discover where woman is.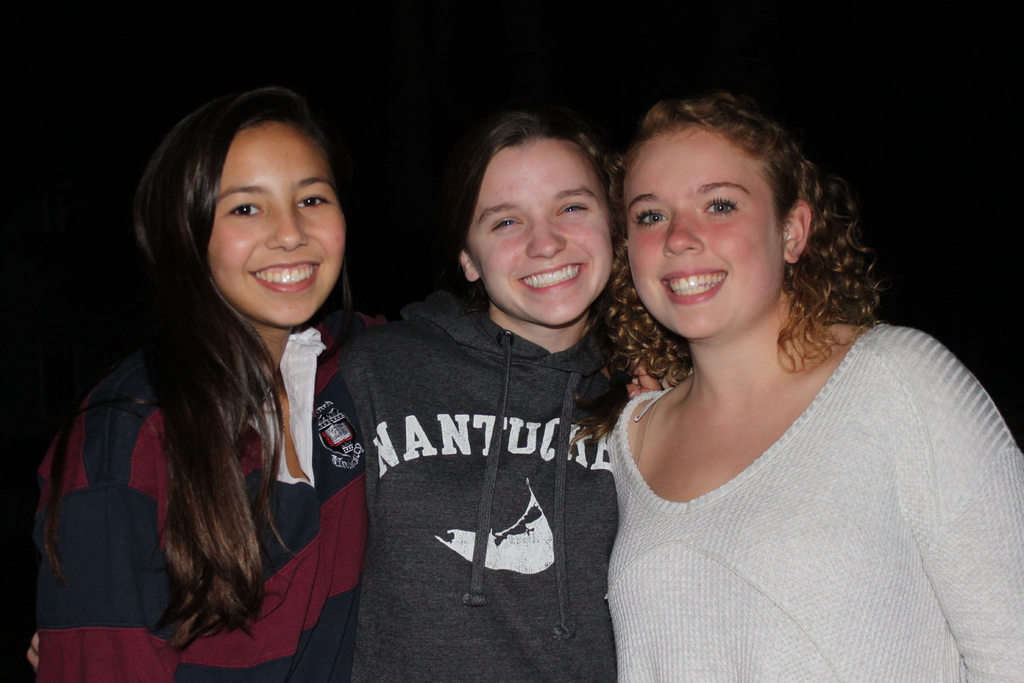
Discovered at left=333, top=102, right=665, bottom=682.
